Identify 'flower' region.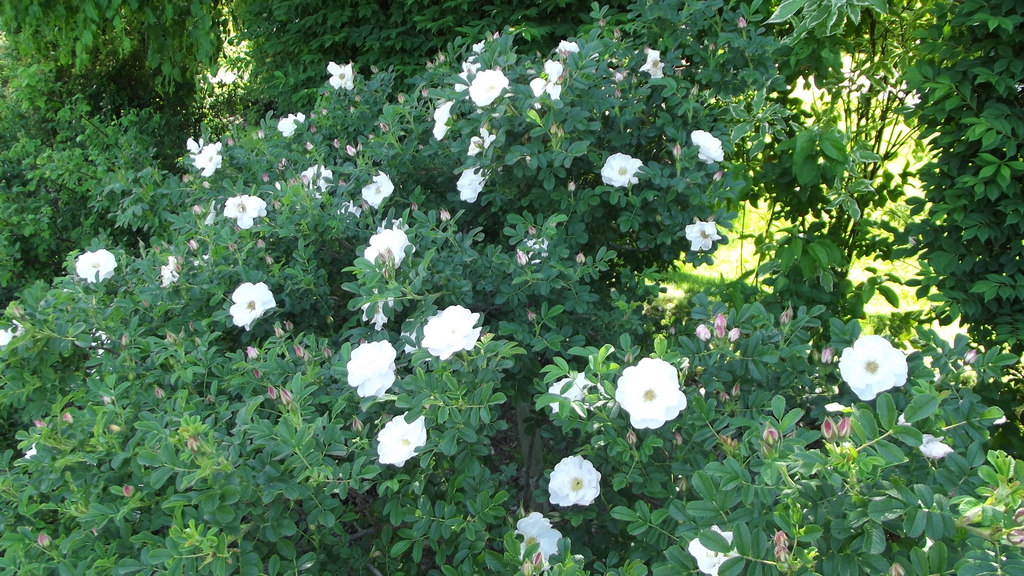
Region: x1=614 y1=348 x2=696 y2=427.
